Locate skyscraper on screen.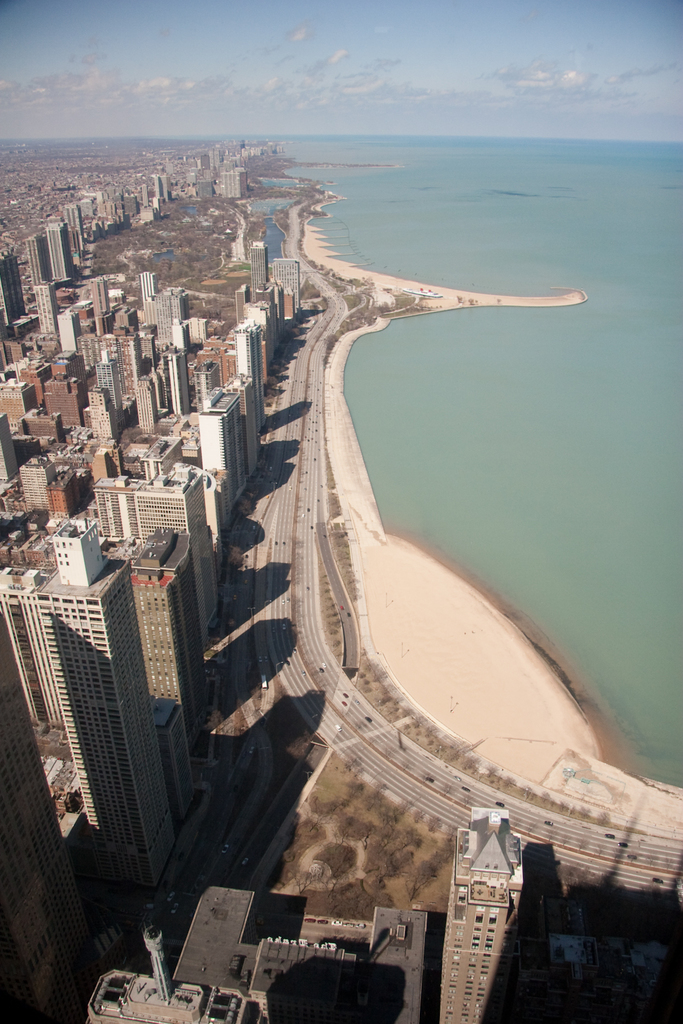
On screen at 130:371:155:430.
